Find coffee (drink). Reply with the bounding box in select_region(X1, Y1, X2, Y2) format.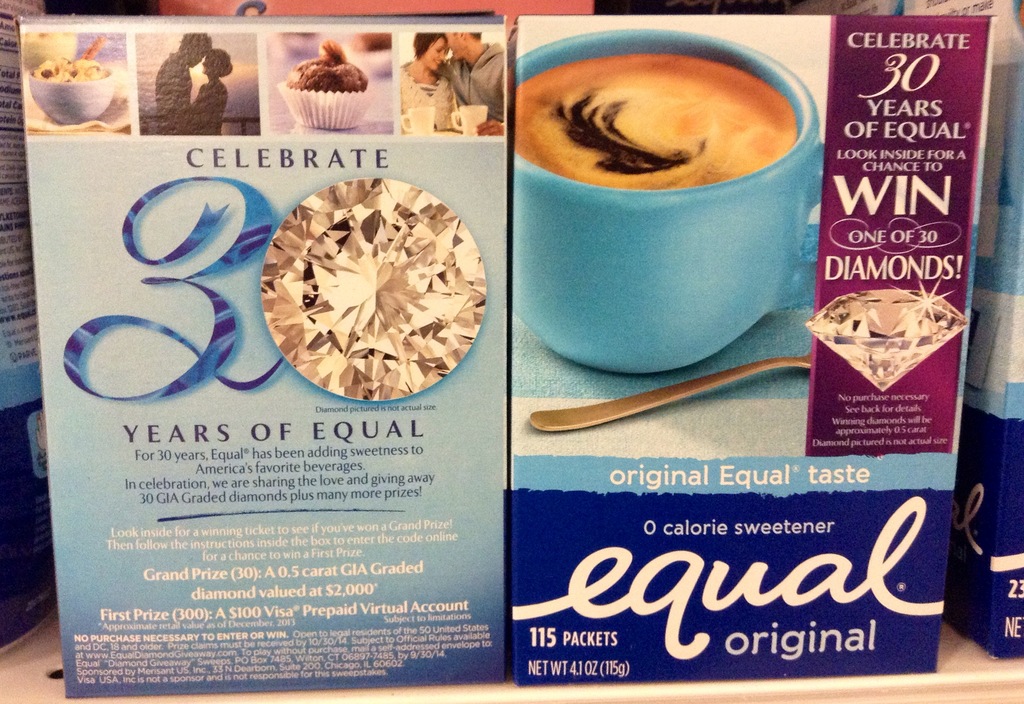
select_region(512, 56, 801, 190).
